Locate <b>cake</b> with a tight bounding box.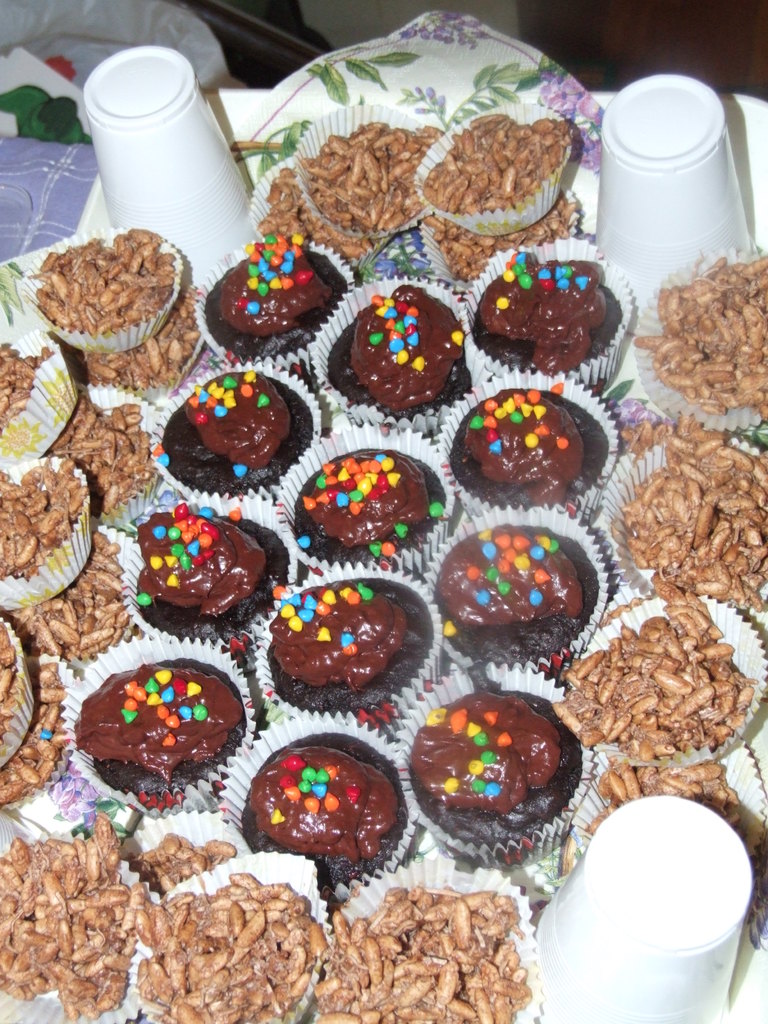
(x1=432, y1=373, x2=632, y2=524).
